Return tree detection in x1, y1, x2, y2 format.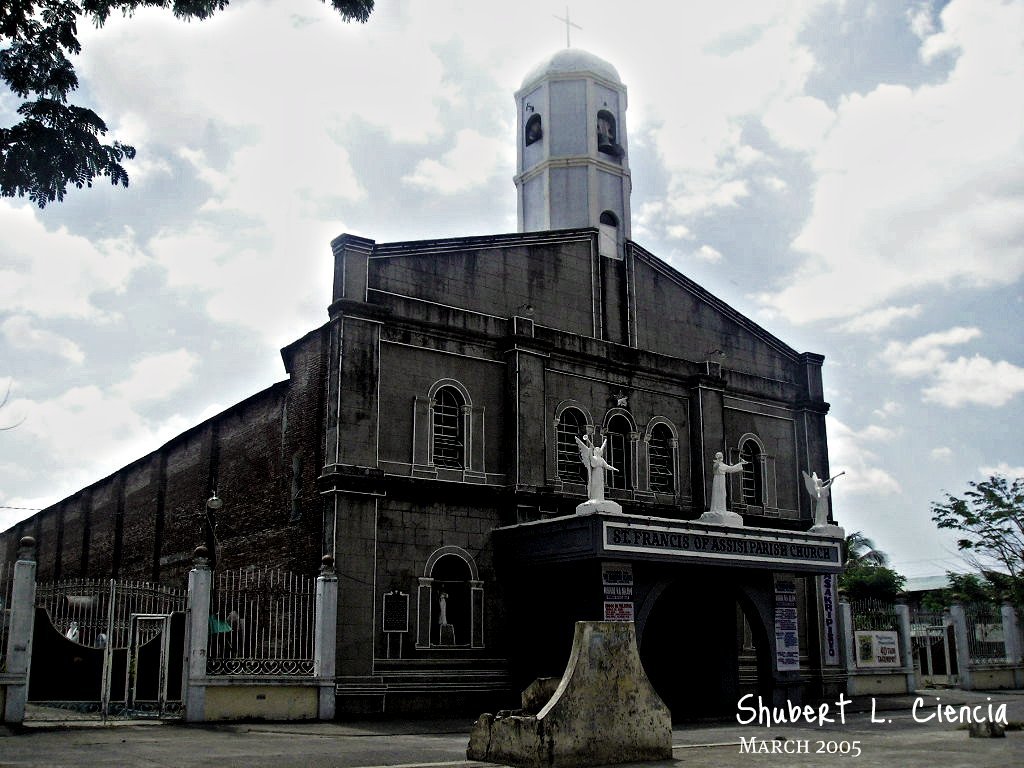
849, 503, 924, 618.
